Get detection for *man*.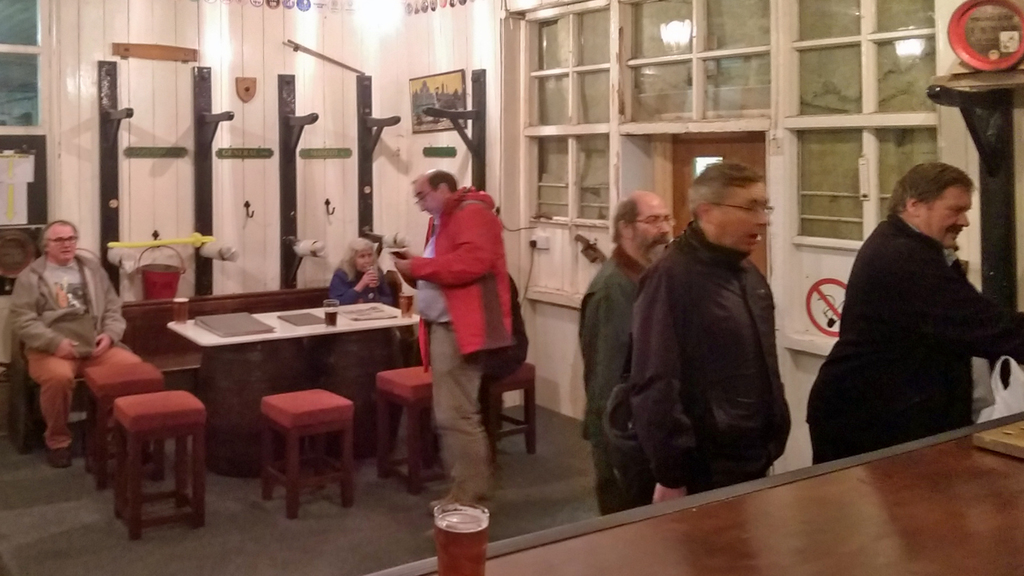
Detection: l=383, t=170, r=511, b=516.
